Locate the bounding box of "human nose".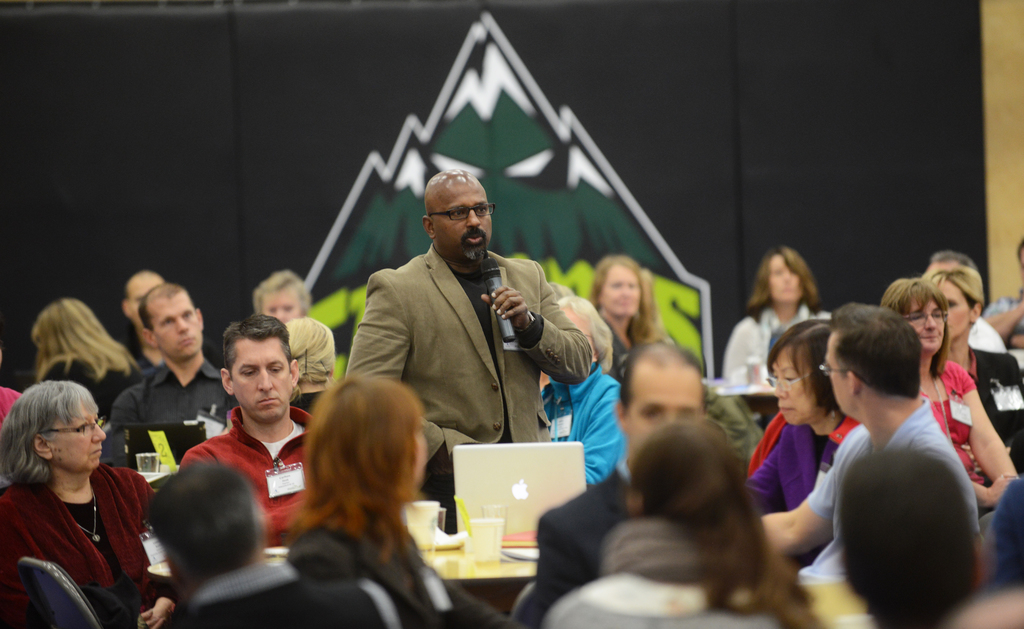
Bounding box: locate(464, 209, 482, 230).
